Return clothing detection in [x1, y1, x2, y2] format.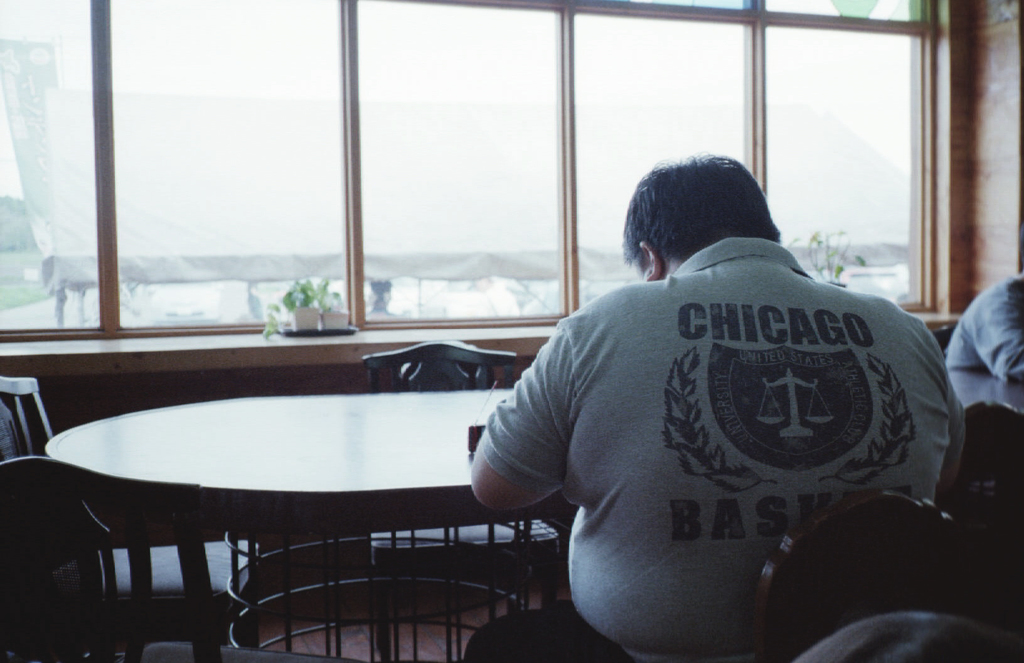
[945, 273, 1023, 416].
